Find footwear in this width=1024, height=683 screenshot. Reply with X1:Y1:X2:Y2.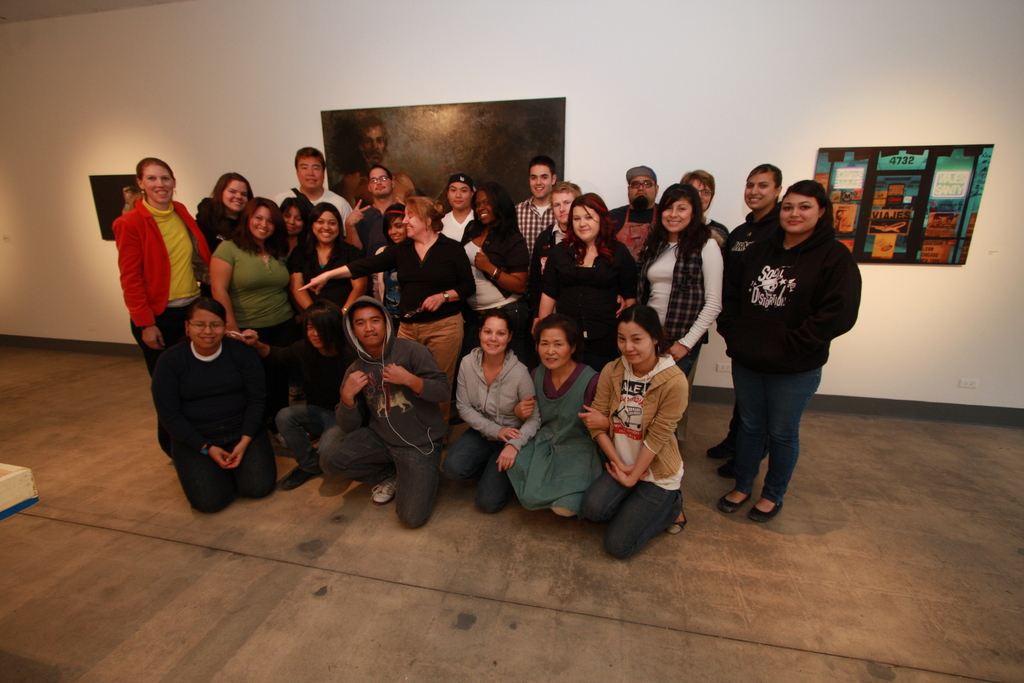
717:497:753:515.
